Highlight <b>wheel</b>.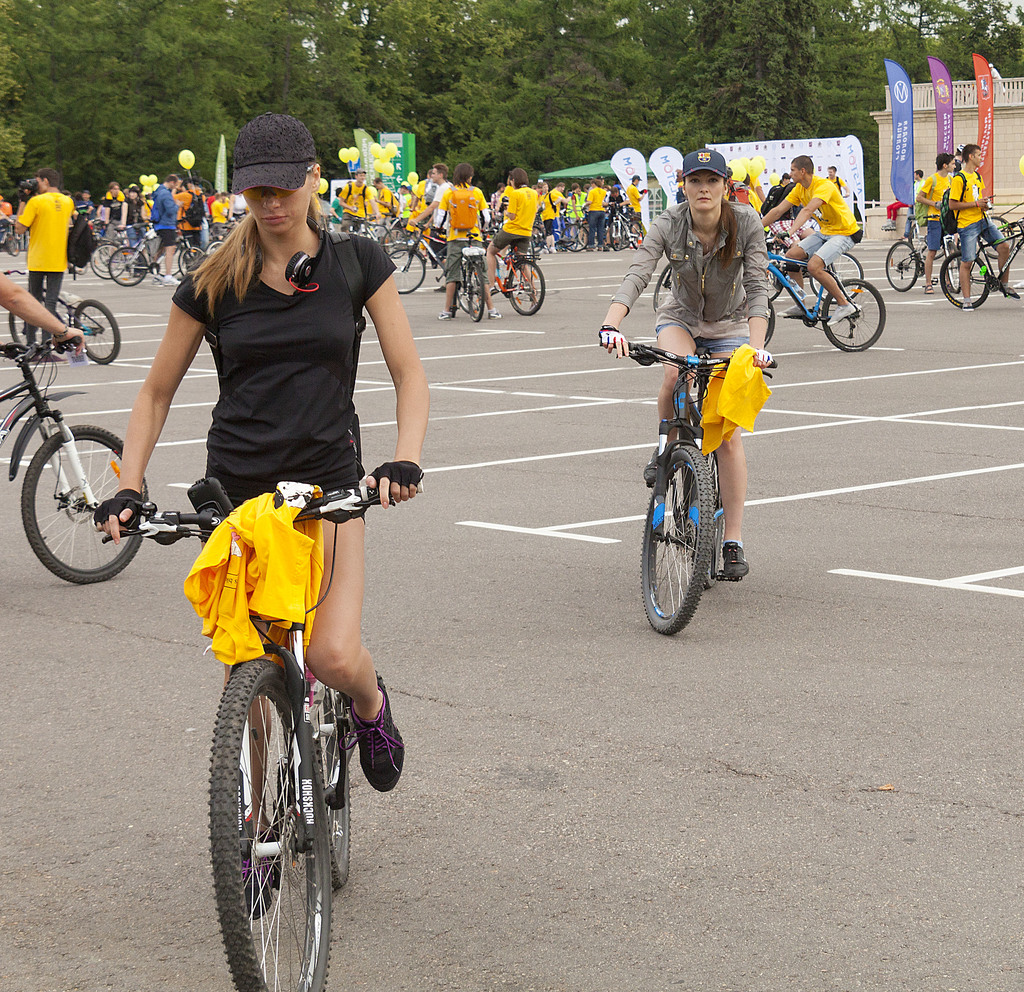
Highlighted region: [942, 251, 988, 305].
